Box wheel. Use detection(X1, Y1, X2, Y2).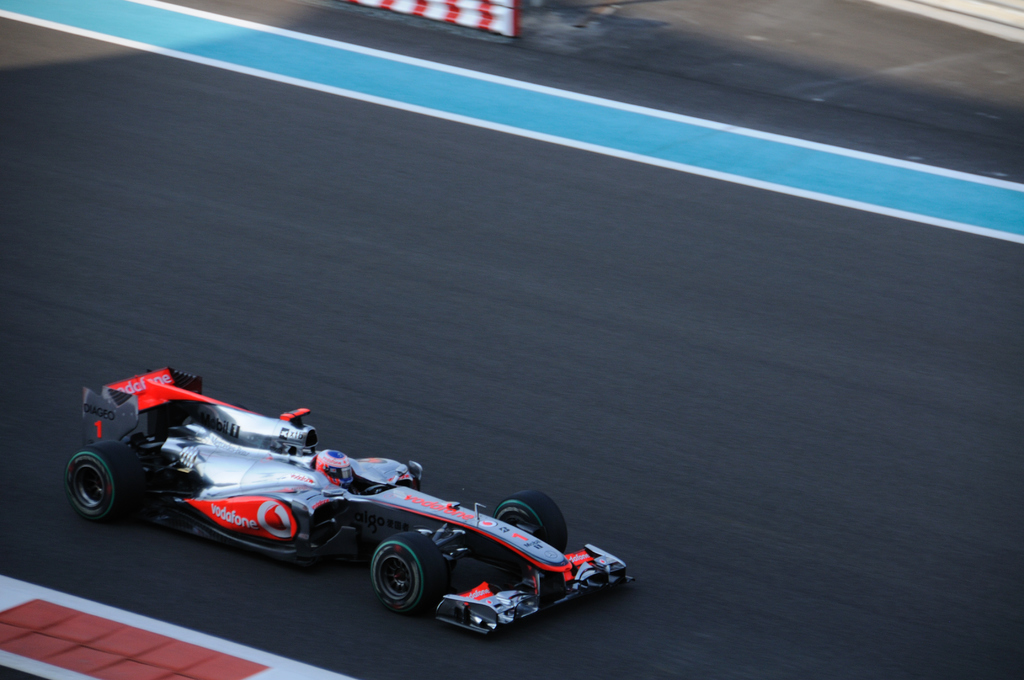
detection(58, 449, 125, 533).
